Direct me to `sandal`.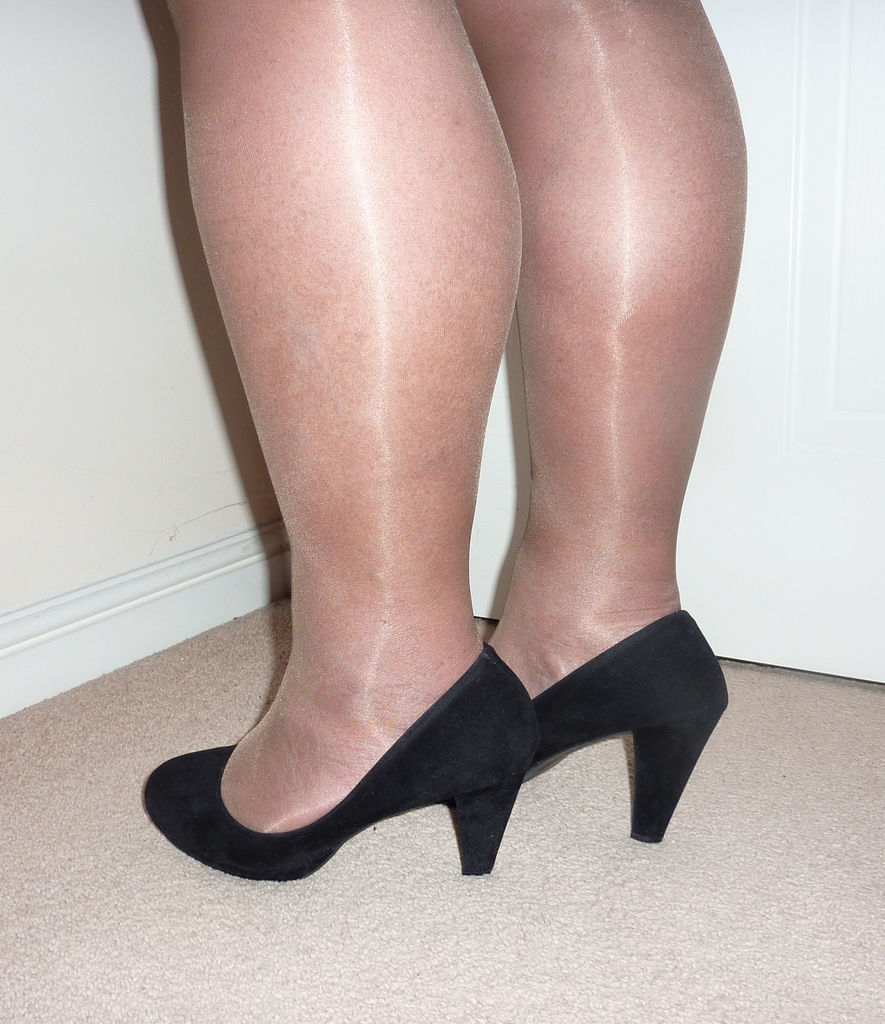
Direction: bbox(140, 653, 537, 881).
